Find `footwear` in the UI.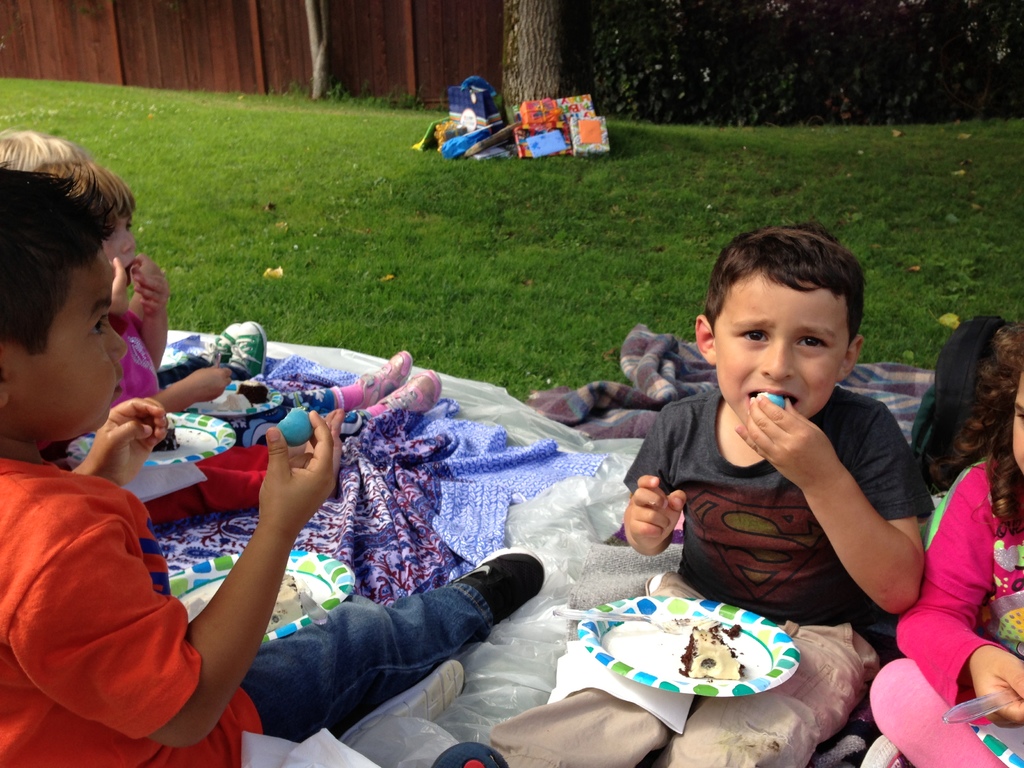
UI element at l=458, t=545, r=550, b=625.
